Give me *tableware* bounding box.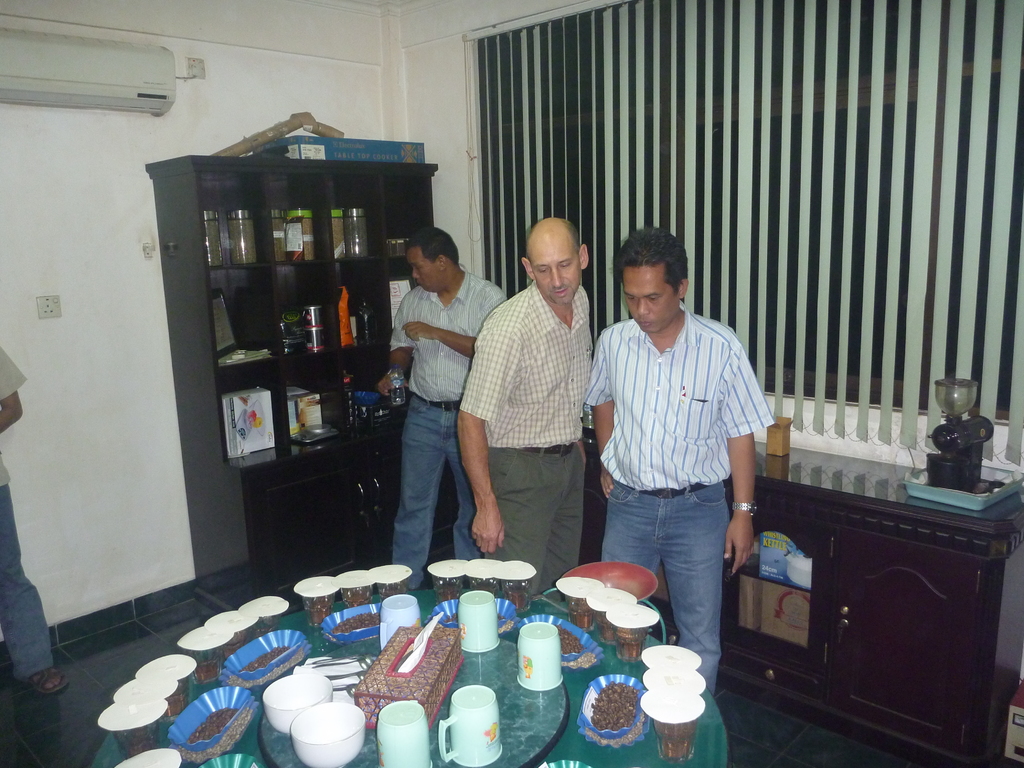
(x1=458, y1=590, x2=499, y2=651).
